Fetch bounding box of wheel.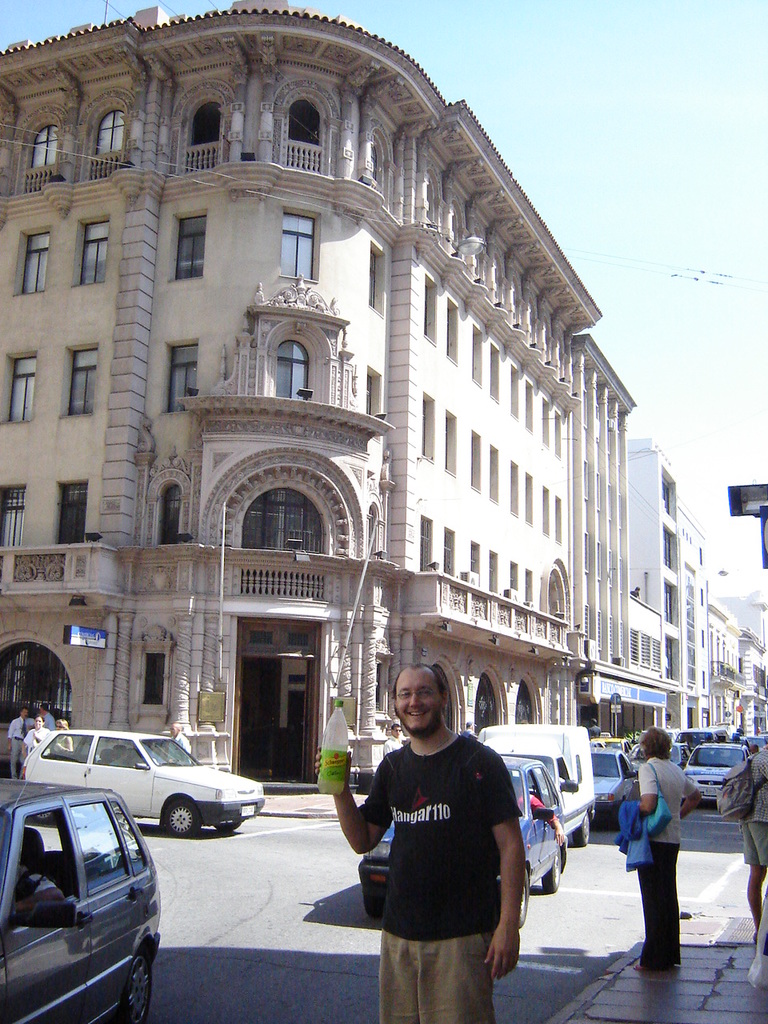
Bbox: region(537, 838, 563, 891).
